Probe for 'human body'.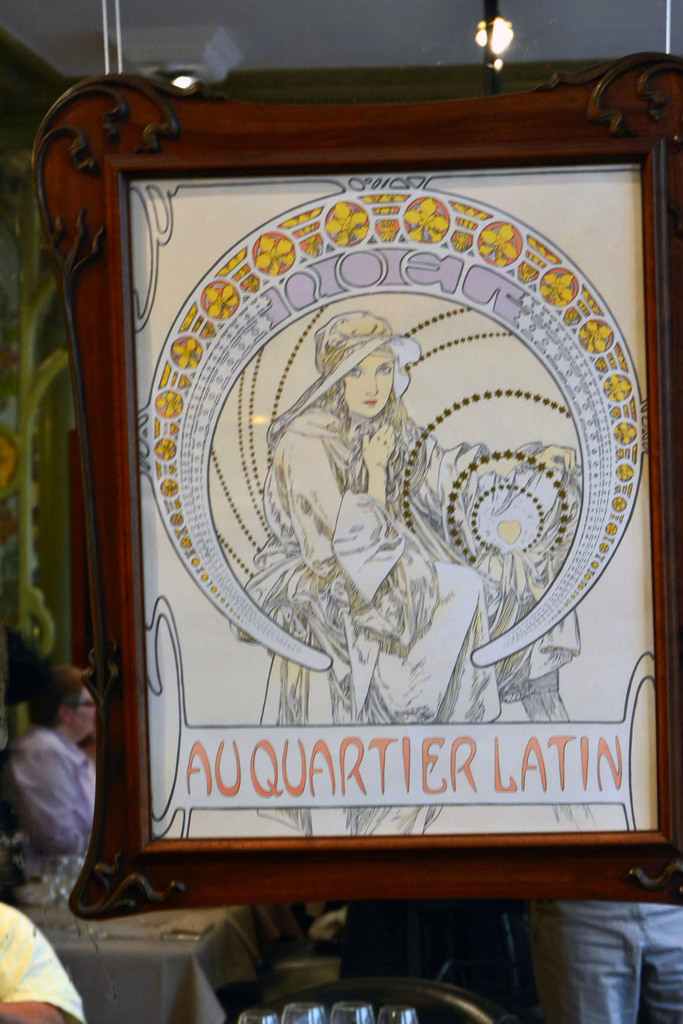
Probe result: <box>232,316,580,834</box>.
